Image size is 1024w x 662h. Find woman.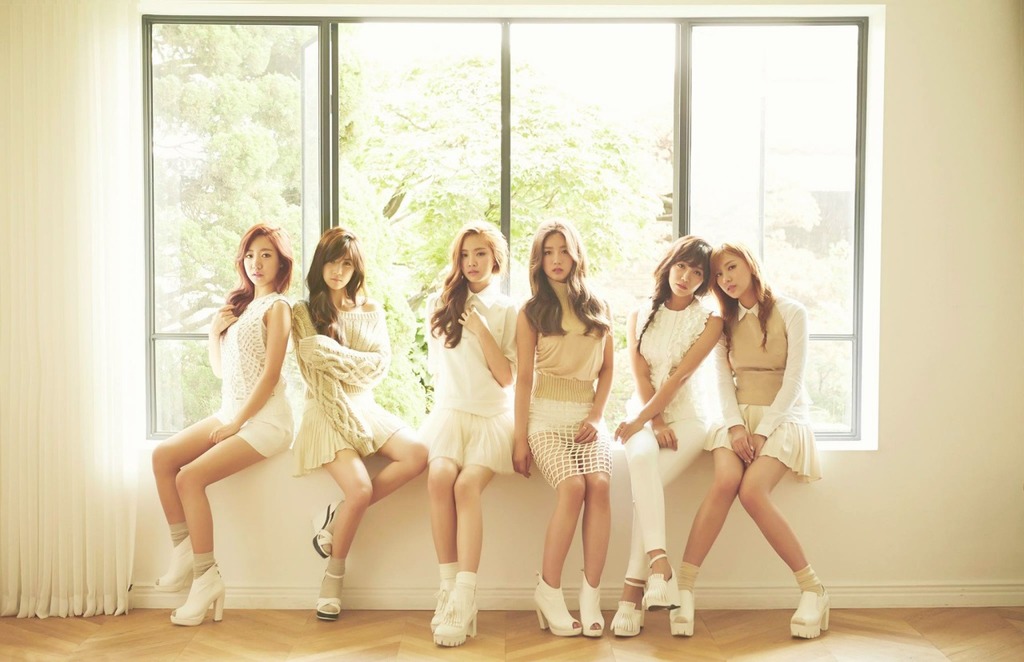
(660,239,824,640).
